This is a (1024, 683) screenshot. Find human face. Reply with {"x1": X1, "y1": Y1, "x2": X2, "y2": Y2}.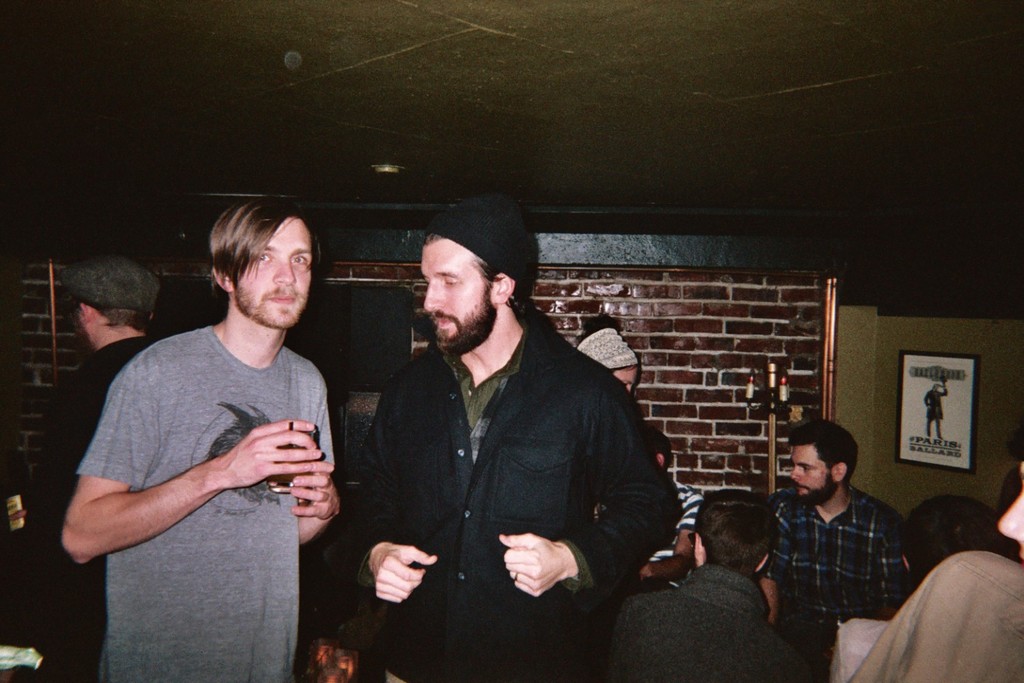
{"x1": 614, "y1": 364, "x2": 636, "y2": 391}.
